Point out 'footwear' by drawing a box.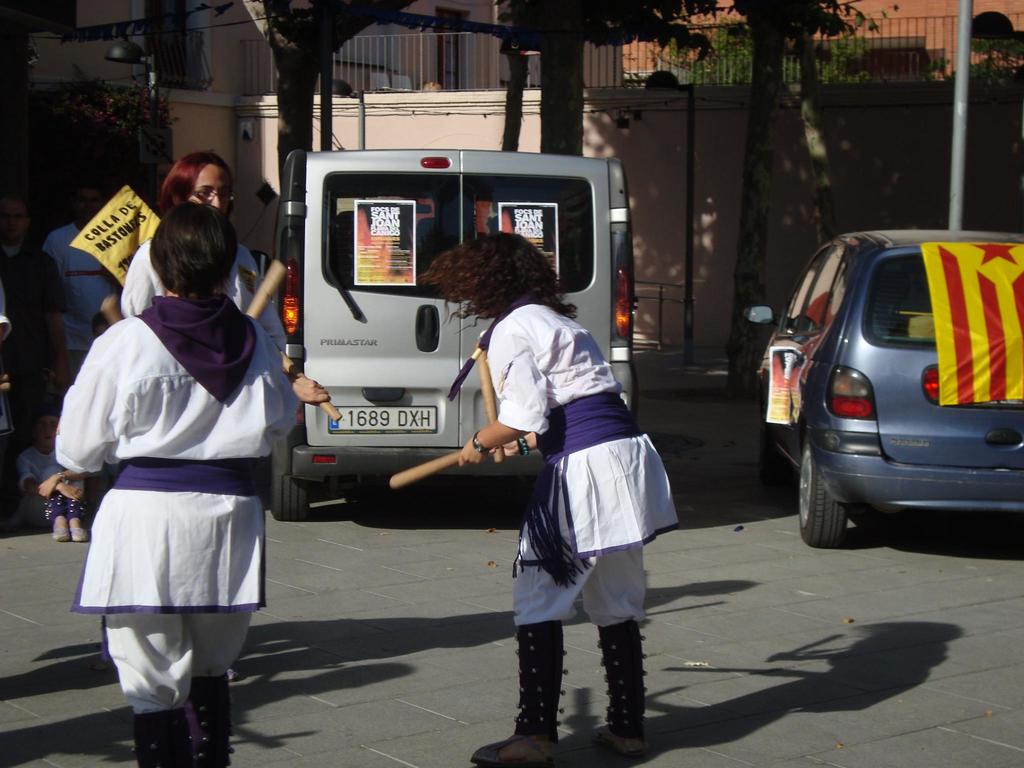
pyautogui.locateOnScreen(589, 621, 657, 744).
